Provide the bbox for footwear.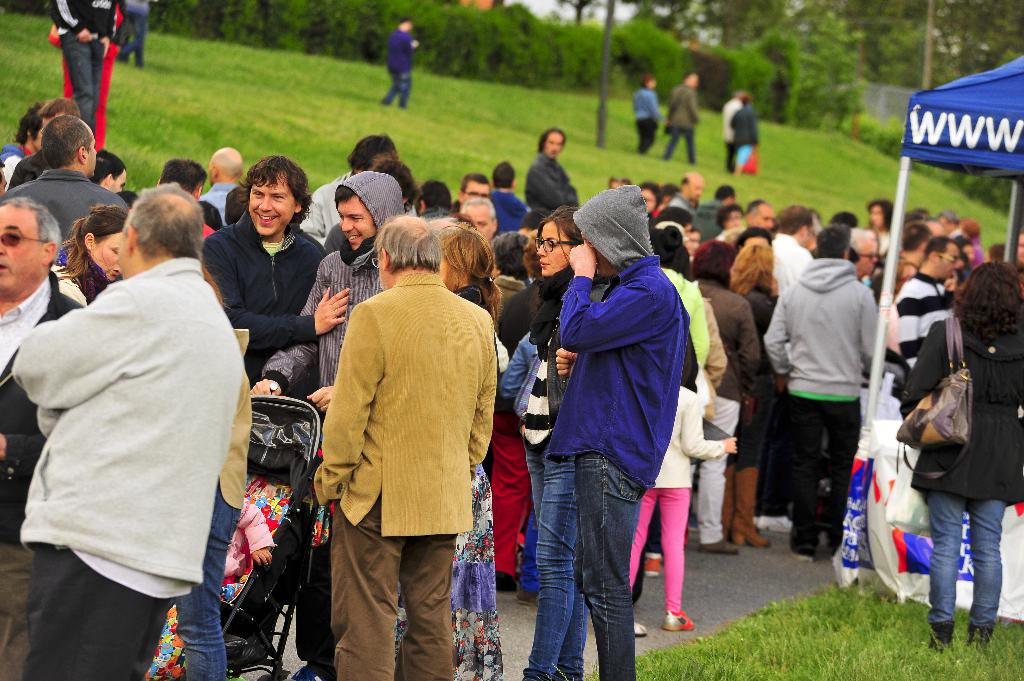
Rect(644, 555, 664, 580).
